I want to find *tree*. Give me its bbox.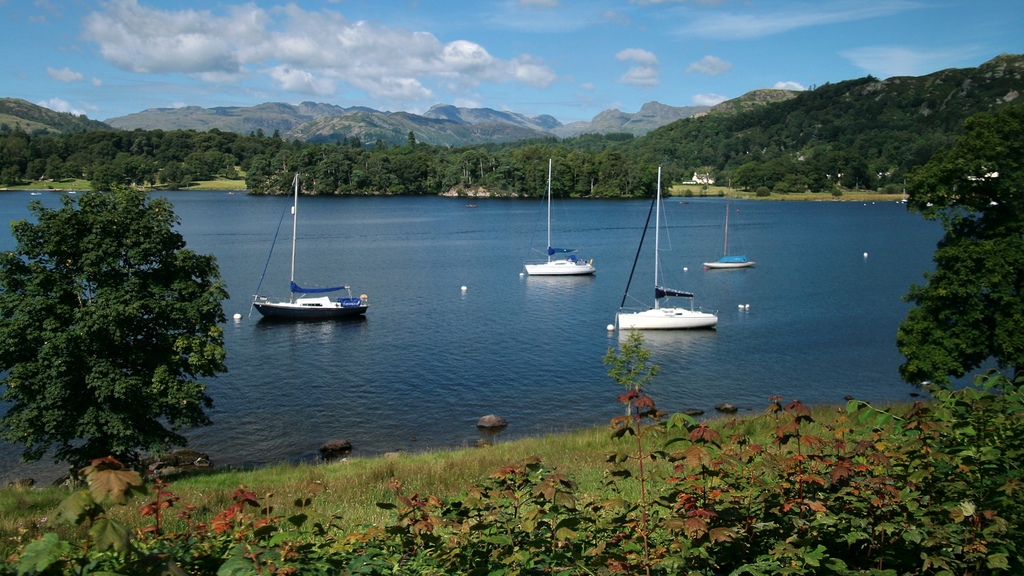
<box>12,153,227,490</box>.
